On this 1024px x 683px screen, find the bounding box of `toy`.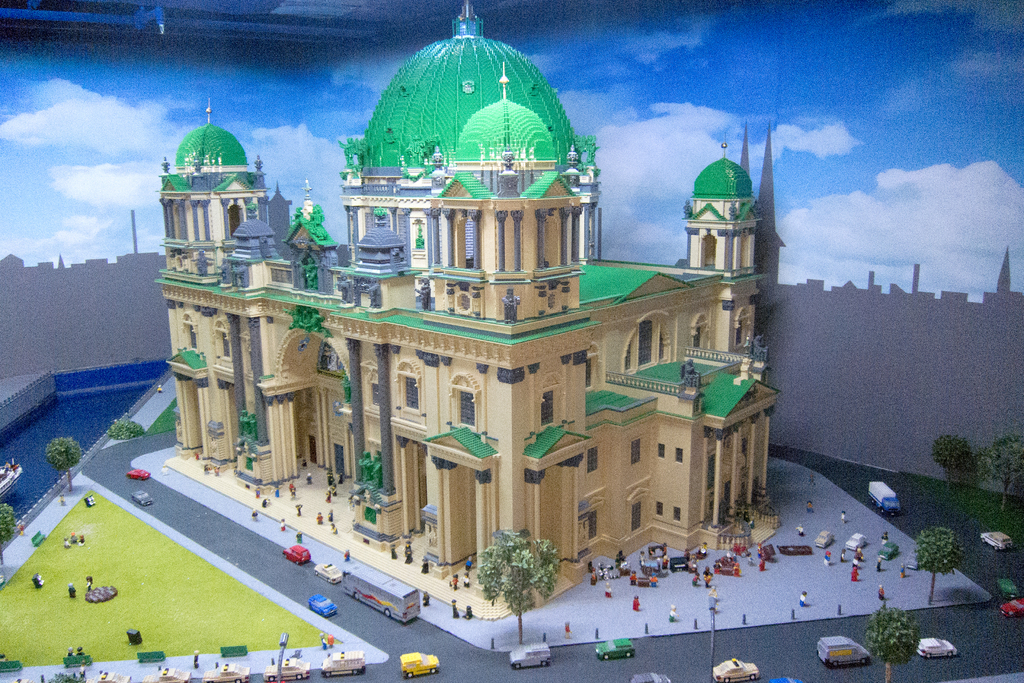
Bounding box: 309:650:369:676.
